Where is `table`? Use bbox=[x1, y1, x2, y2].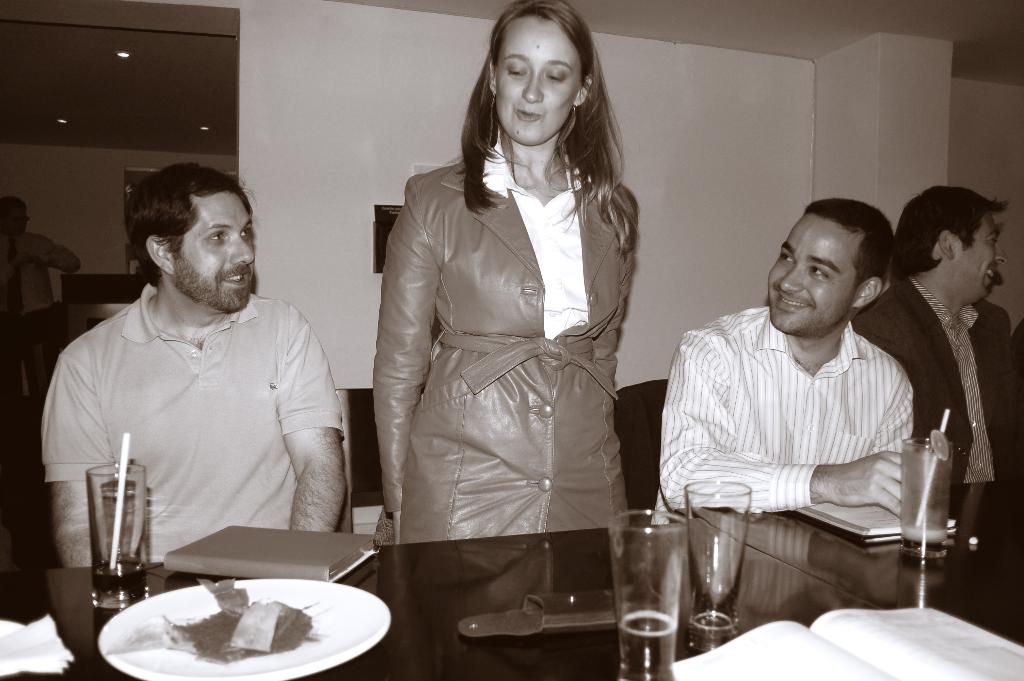
bbox=[0, 473, 1023, 680].
